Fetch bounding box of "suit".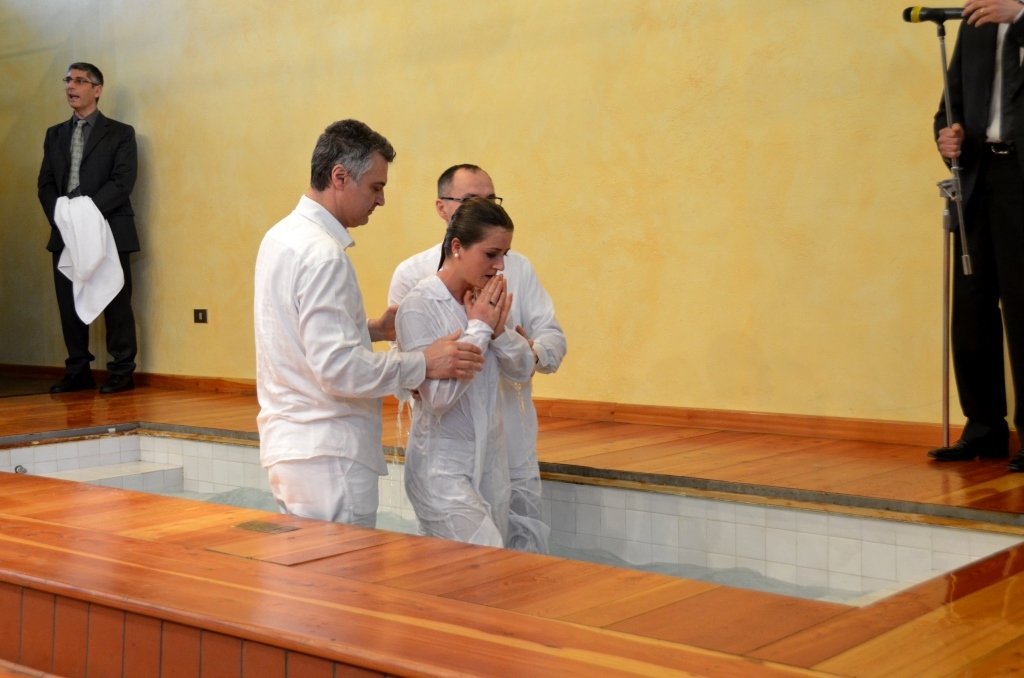
Bbox: 934,0,1023,445.
